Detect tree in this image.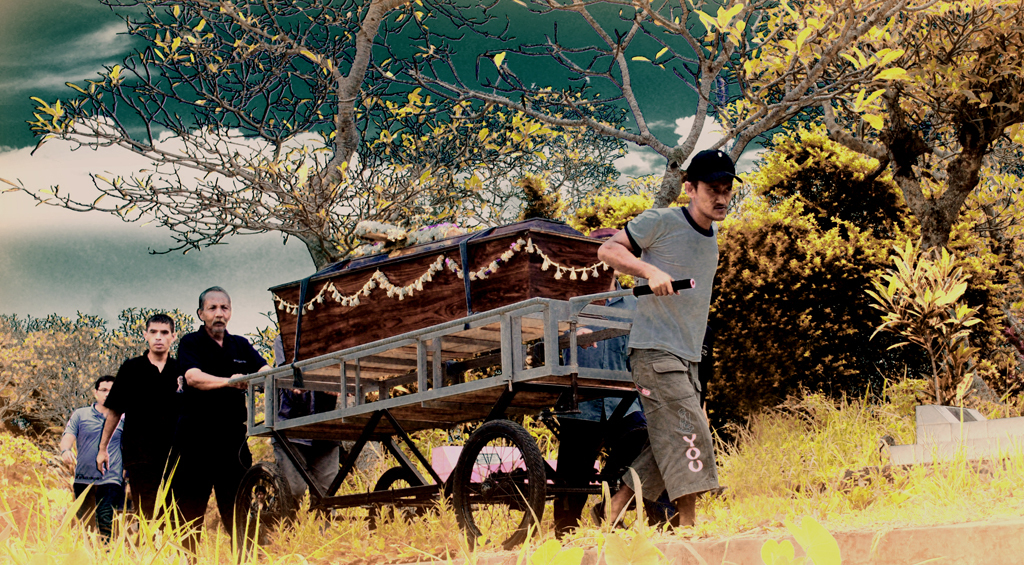
Detection: bbox=(694, 0, 1023, 267).
